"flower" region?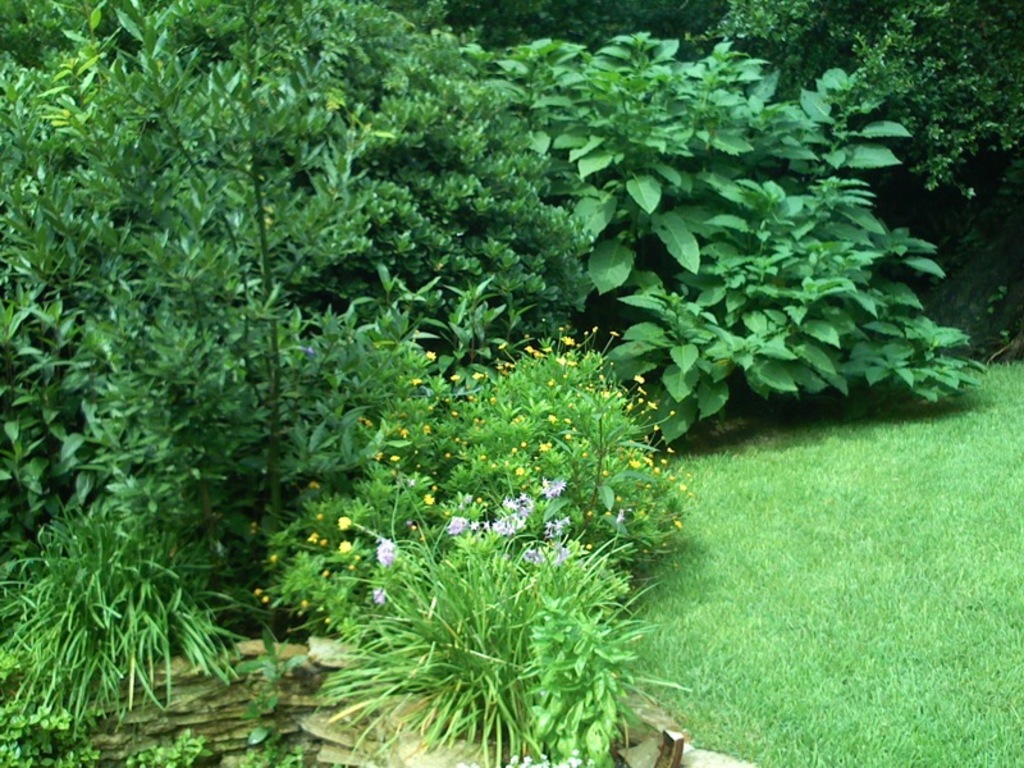
x1=539, y1=475, x2=562, y2=500
